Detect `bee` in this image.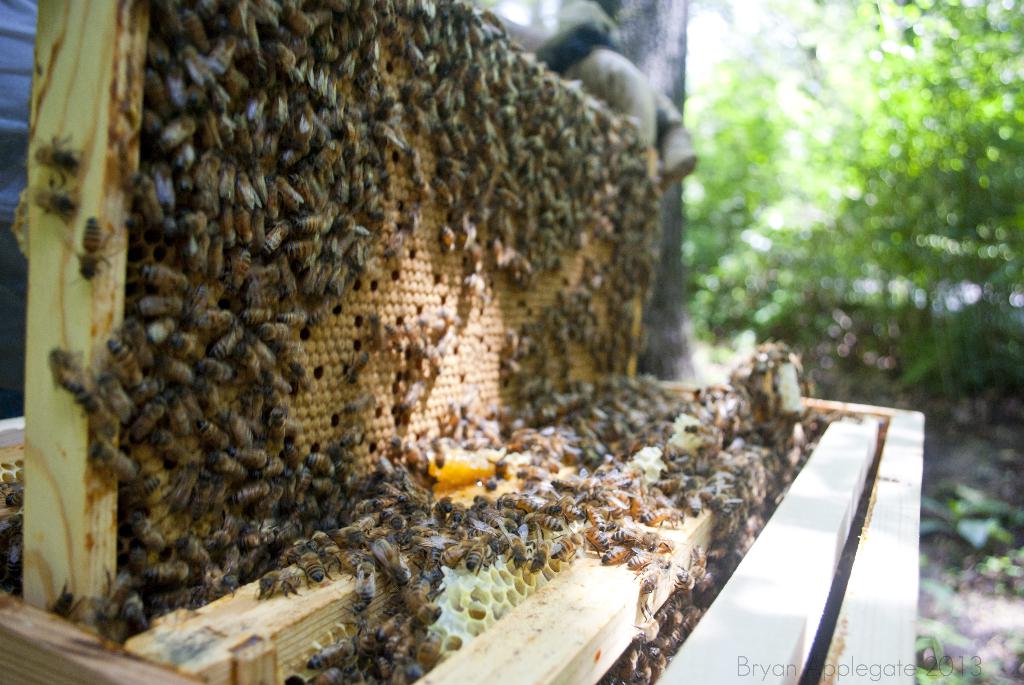
Detection: 229/408/248/443.
